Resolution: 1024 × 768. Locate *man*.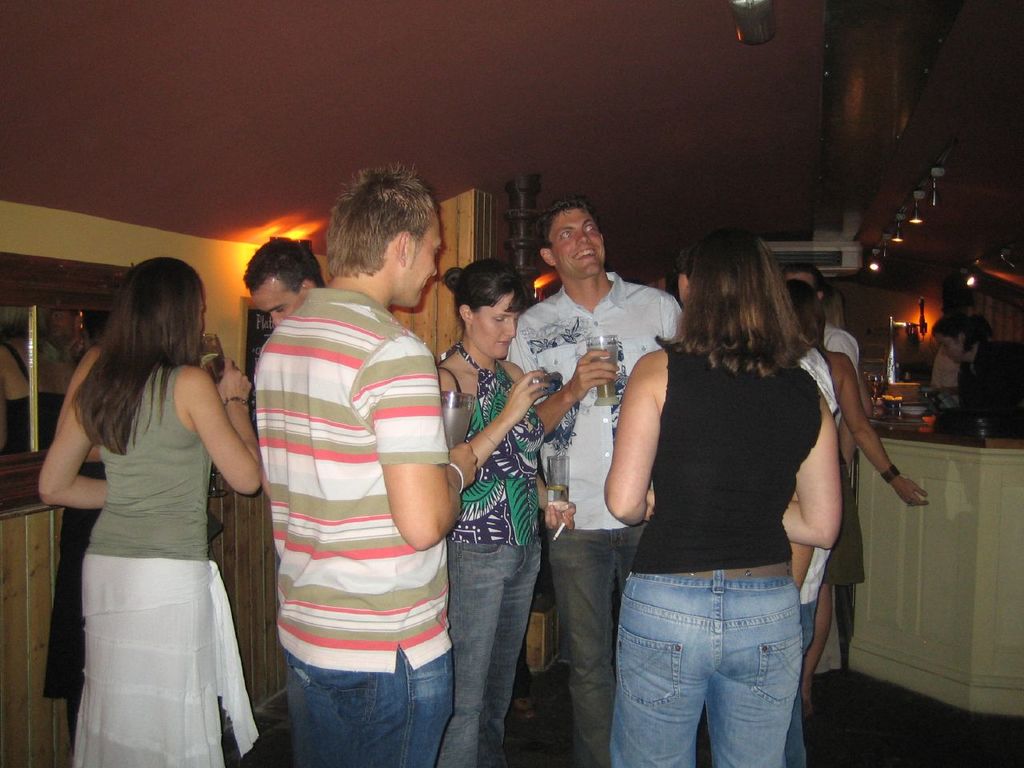
l=781, t=259, r=866, b=473.
